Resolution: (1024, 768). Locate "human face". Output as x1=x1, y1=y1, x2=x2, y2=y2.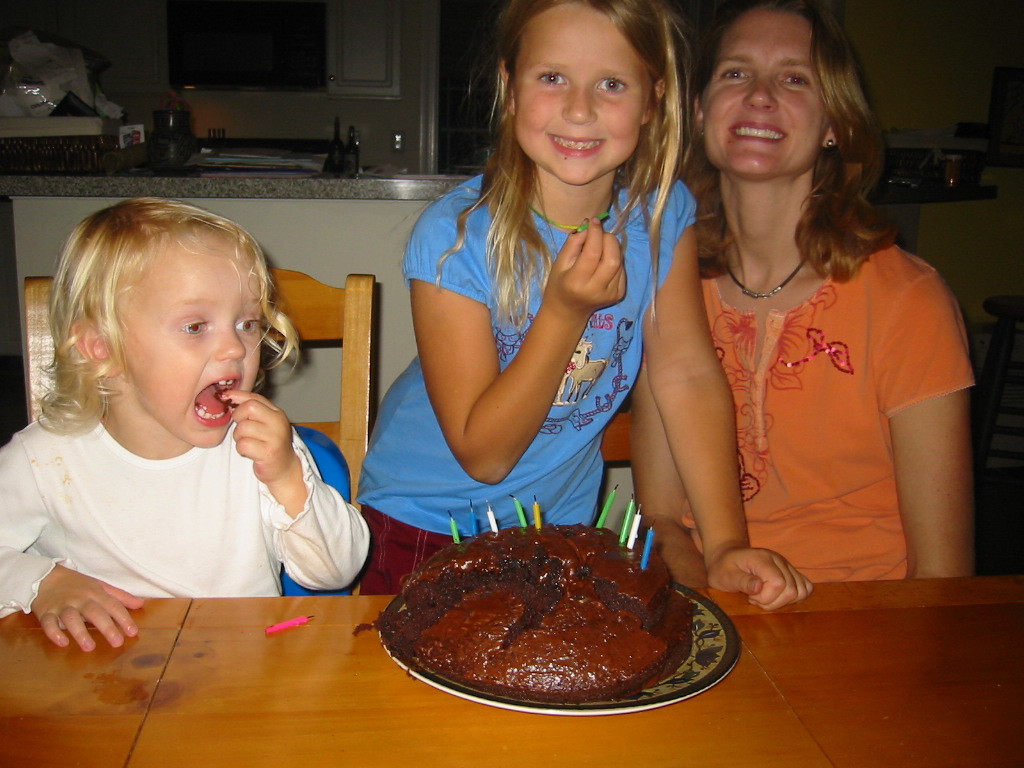
x1=514, y1=3, x2=651, y2=185.
